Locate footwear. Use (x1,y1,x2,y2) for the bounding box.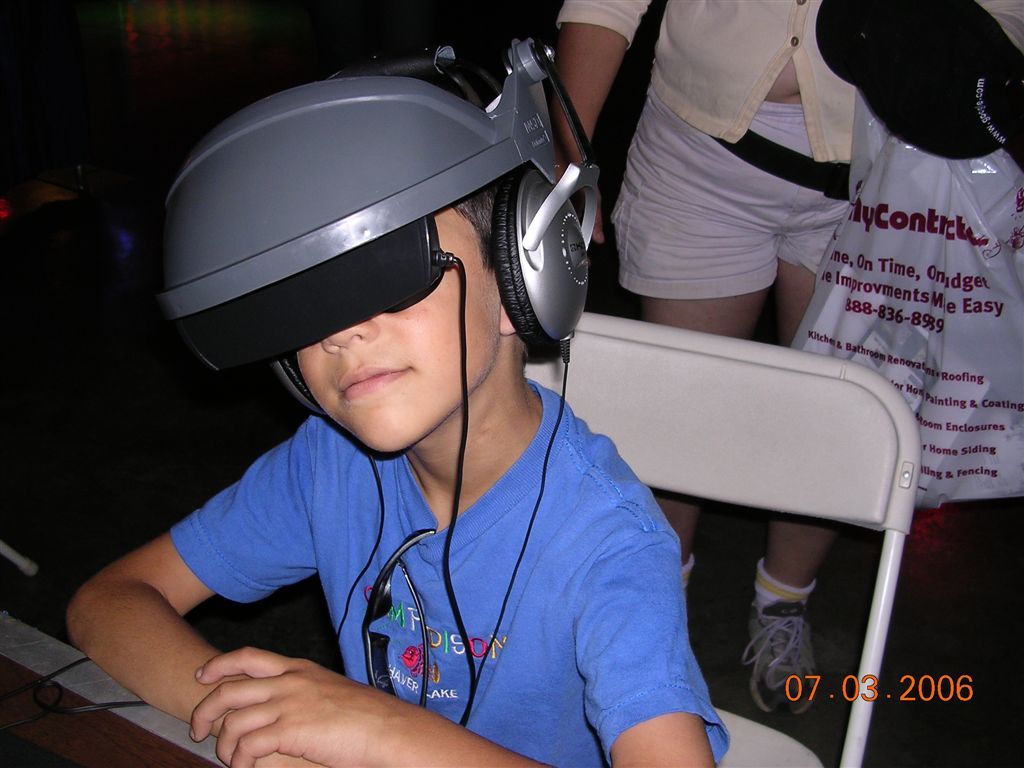
(760,569,837,724).
